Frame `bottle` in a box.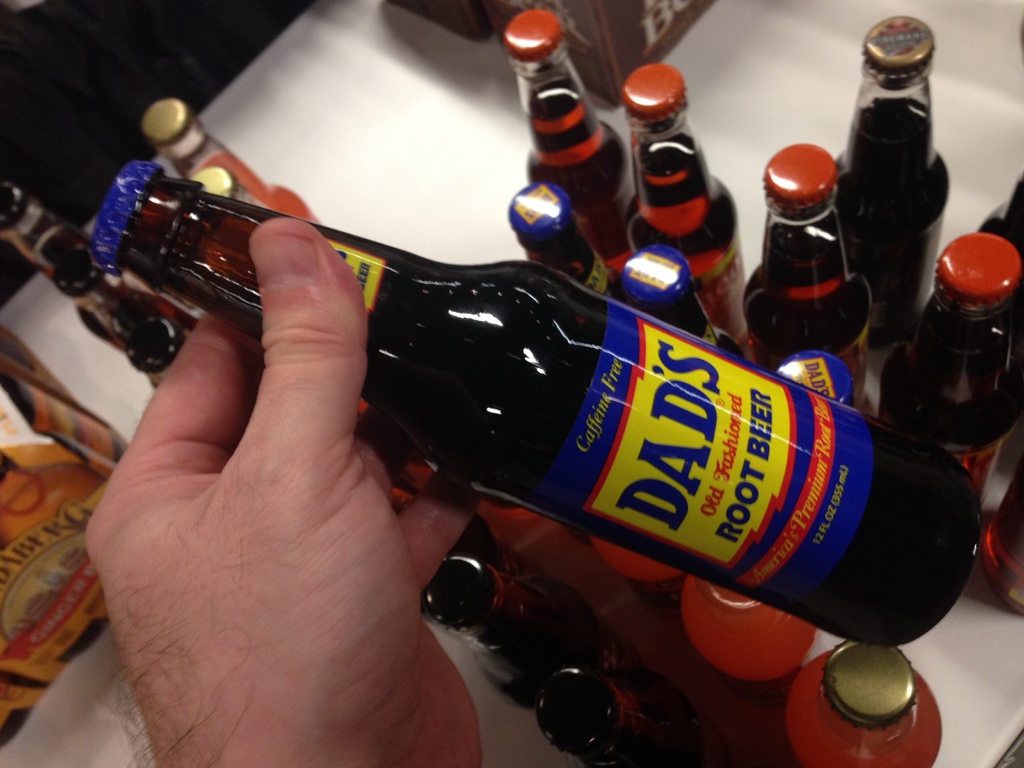
left=972, top=458, right=1023, bottom=618.
